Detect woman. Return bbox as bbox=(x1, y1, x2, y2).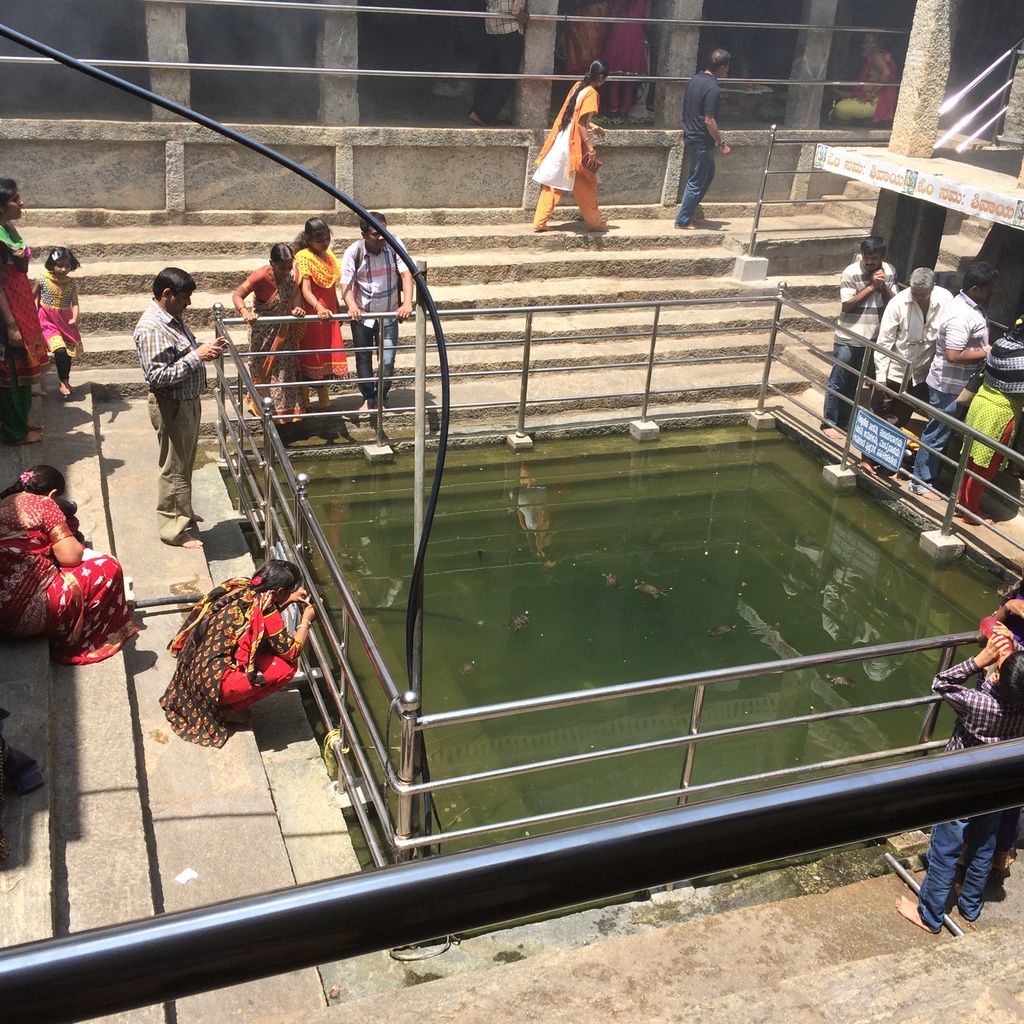
bbox=(0, 467, 141, 671).
